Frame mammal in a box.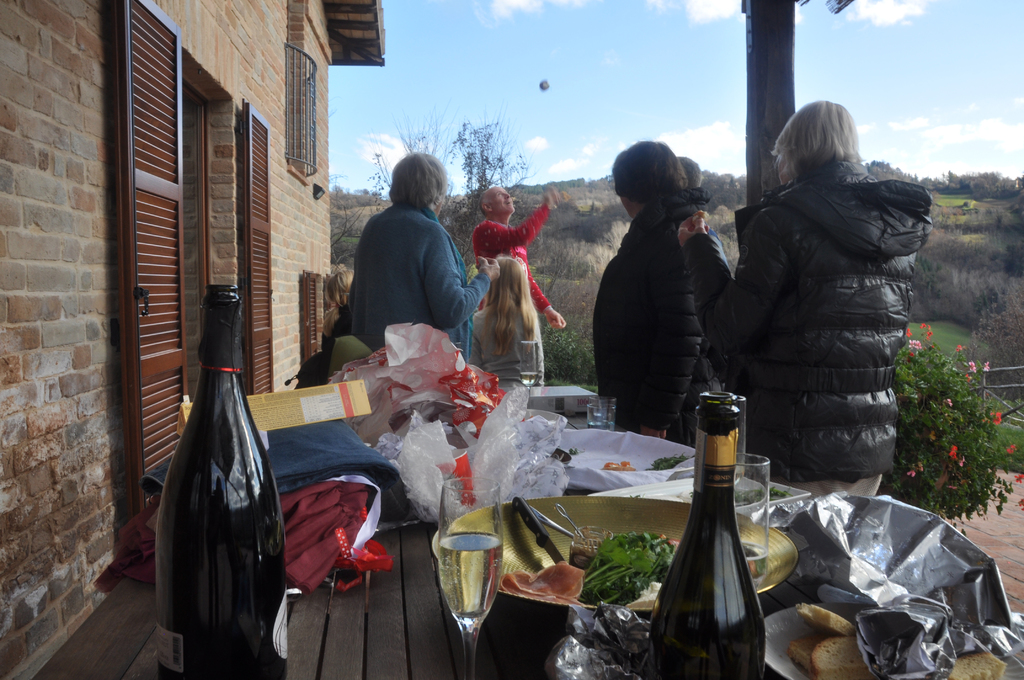
[671,156,732,396].
